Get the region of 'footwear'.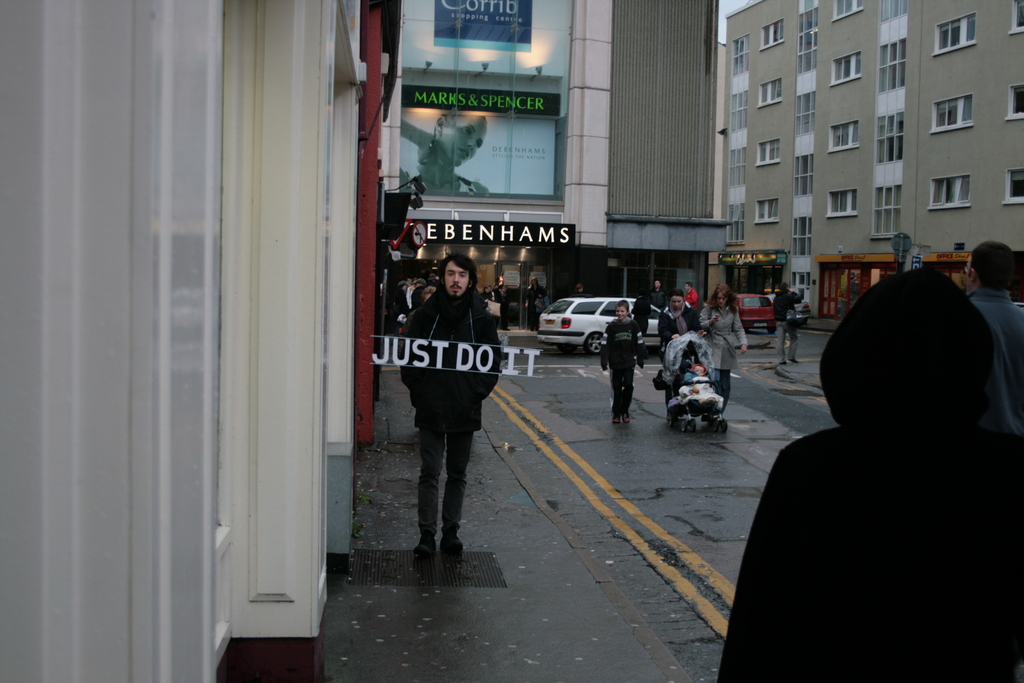
[x1=611, y1=415, x2=621, y2=425].
